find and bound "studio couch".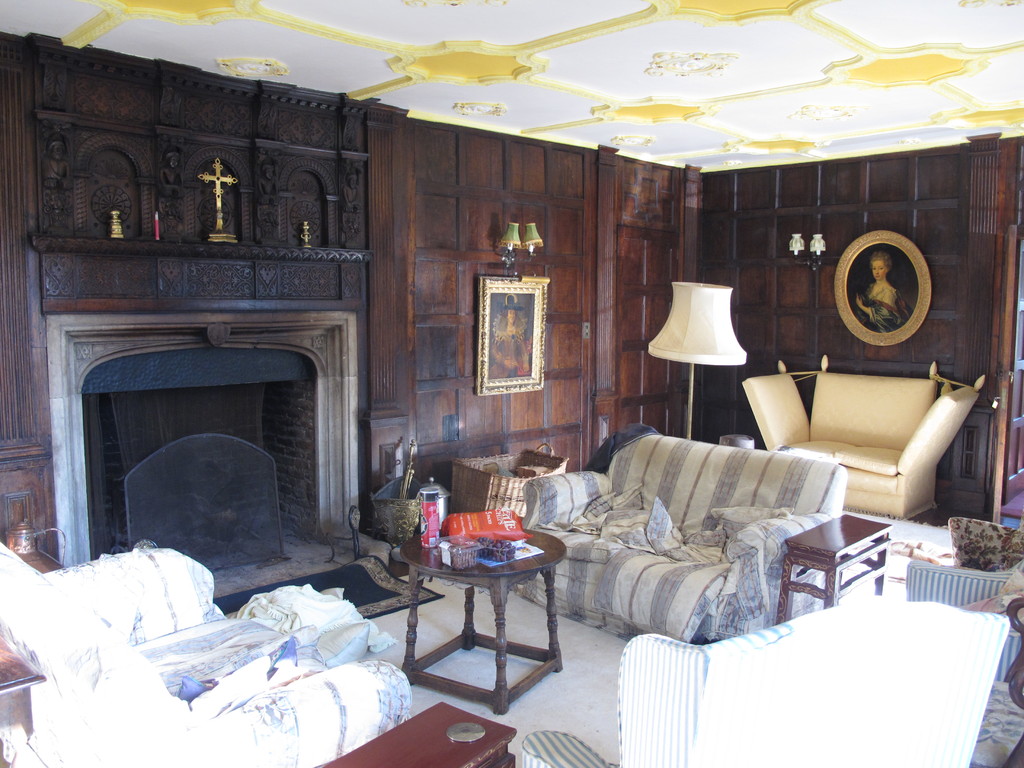
Bound: Rect(737, 365, 985, 524).
